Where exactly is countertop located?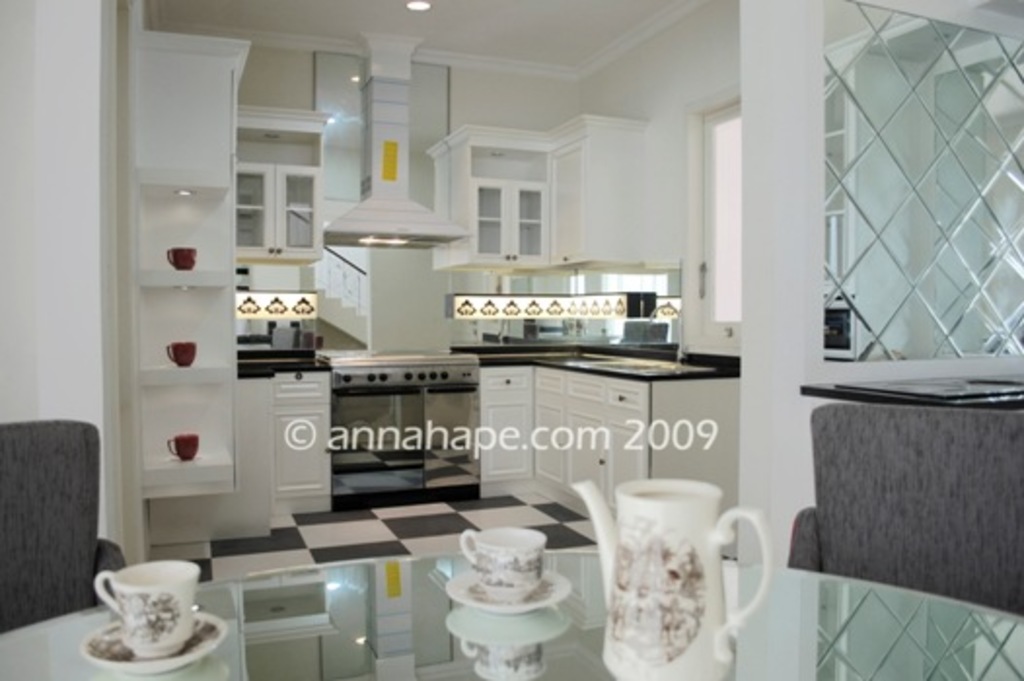
Its bounding box is select_region(238, 356, 335, 381).
